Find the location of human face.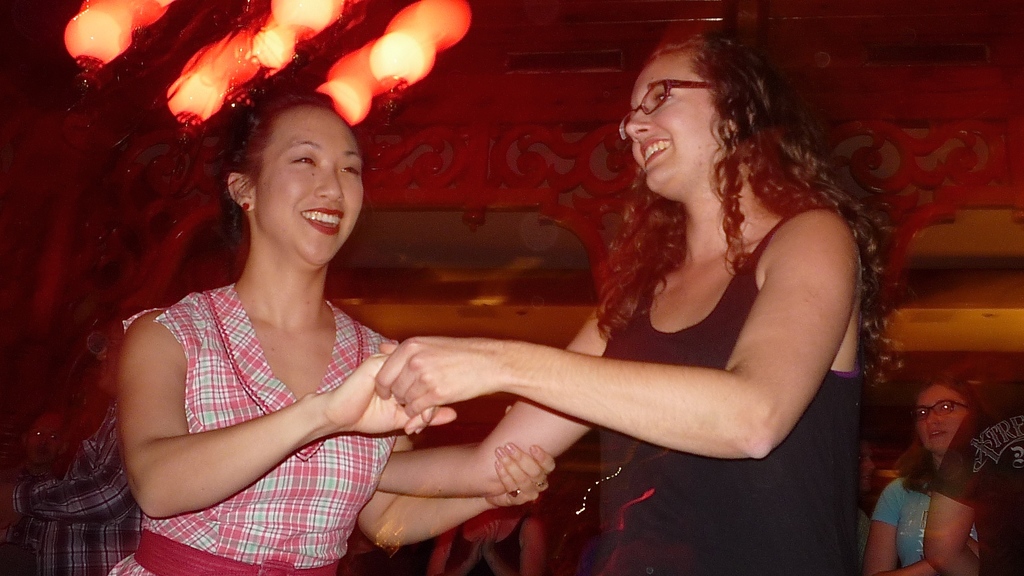
Location: crop(257, 103, 368, 263).
